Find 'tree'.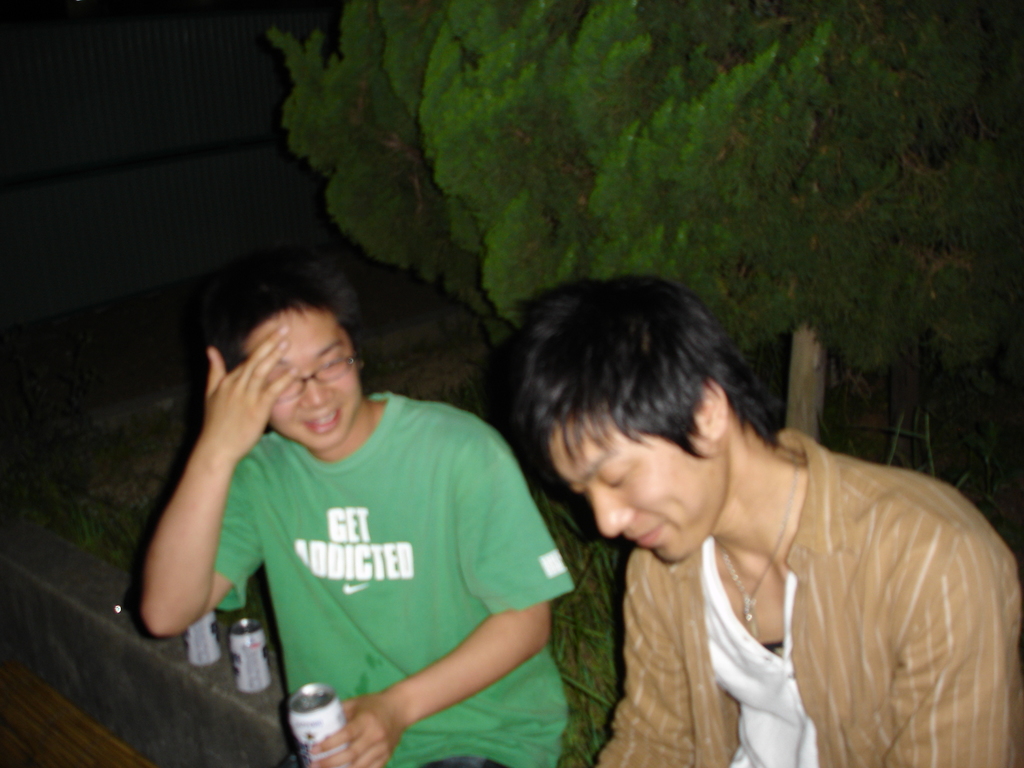
left=257, top=0, right=1023, bottom=449.
